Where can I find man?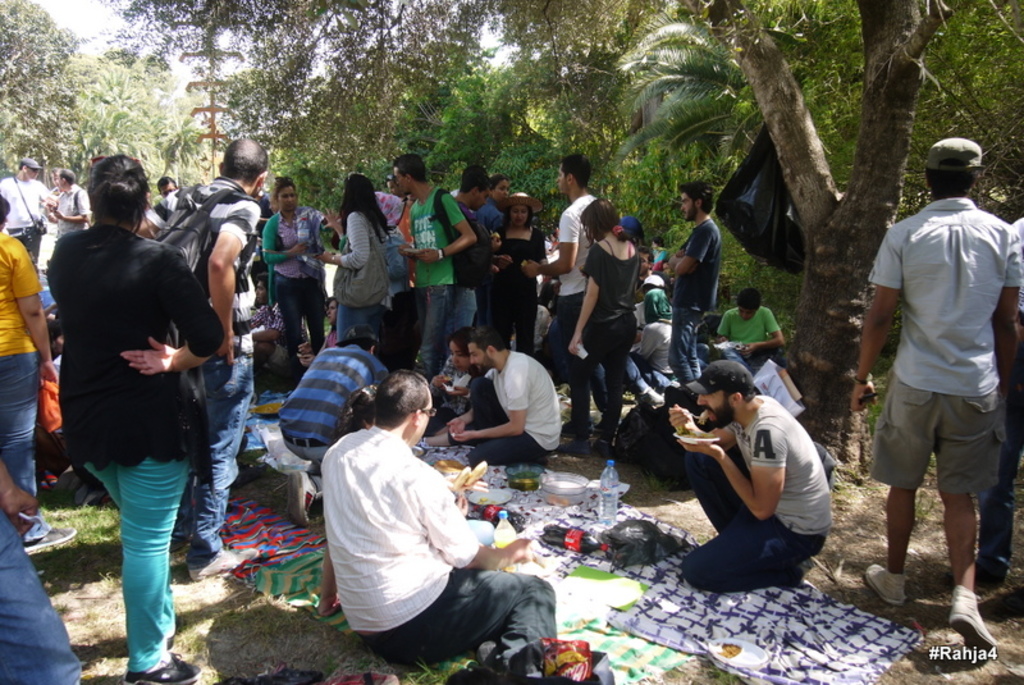
You can find it at 448:323:564:469.
